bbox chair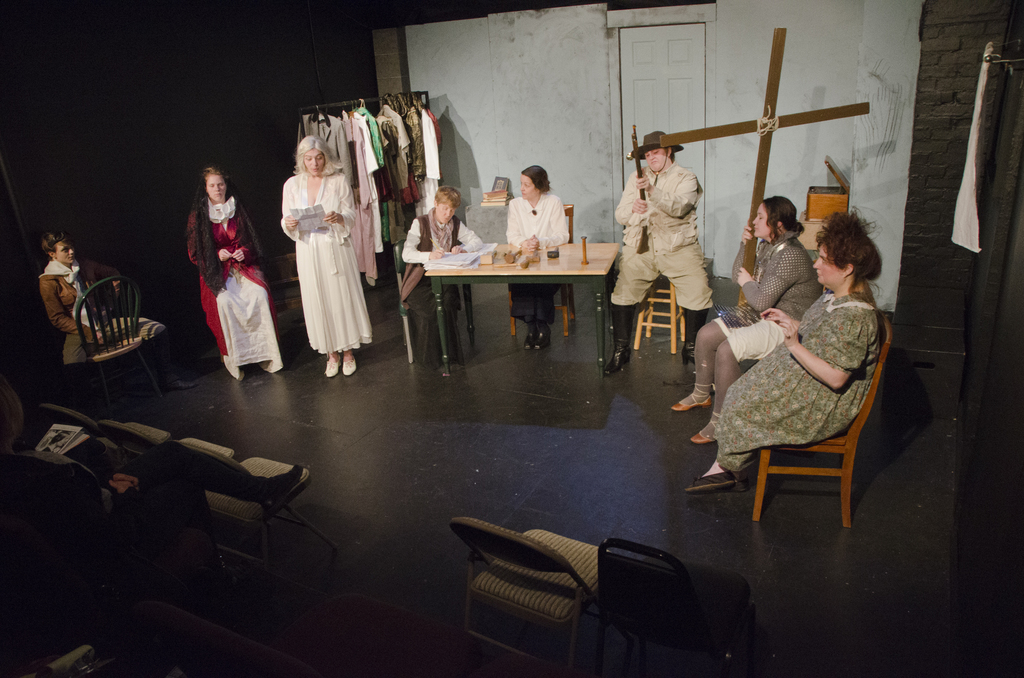
(170,416,314,596)
